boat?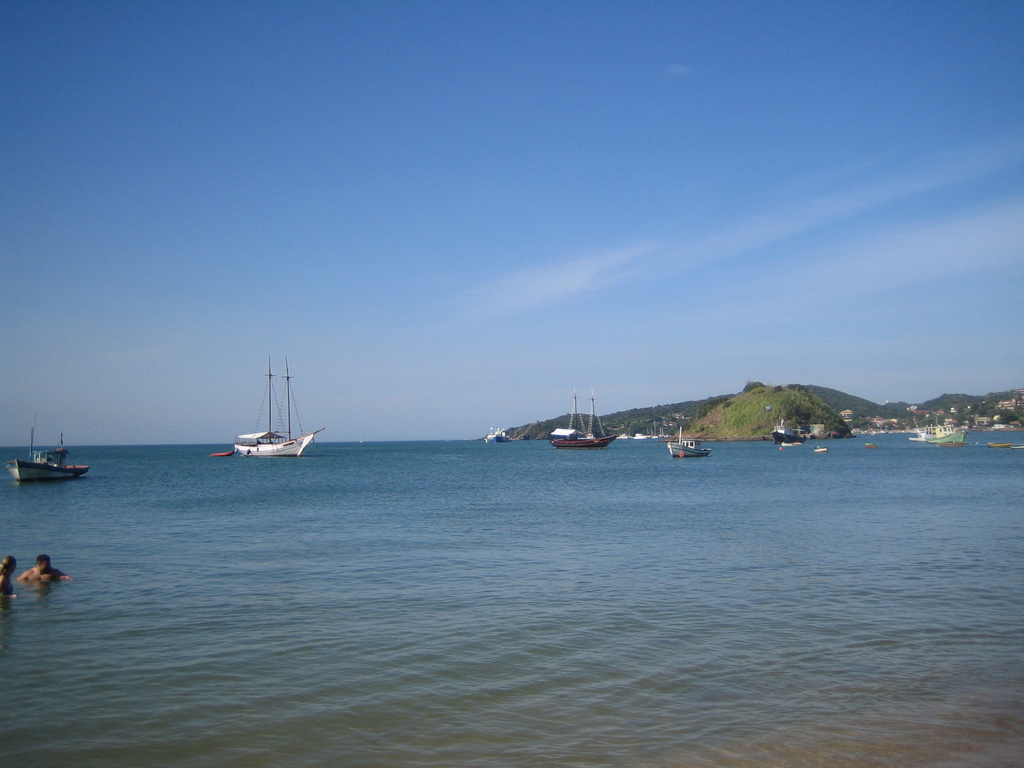
[x1=922, y1=418, x2=971, y2=443]
